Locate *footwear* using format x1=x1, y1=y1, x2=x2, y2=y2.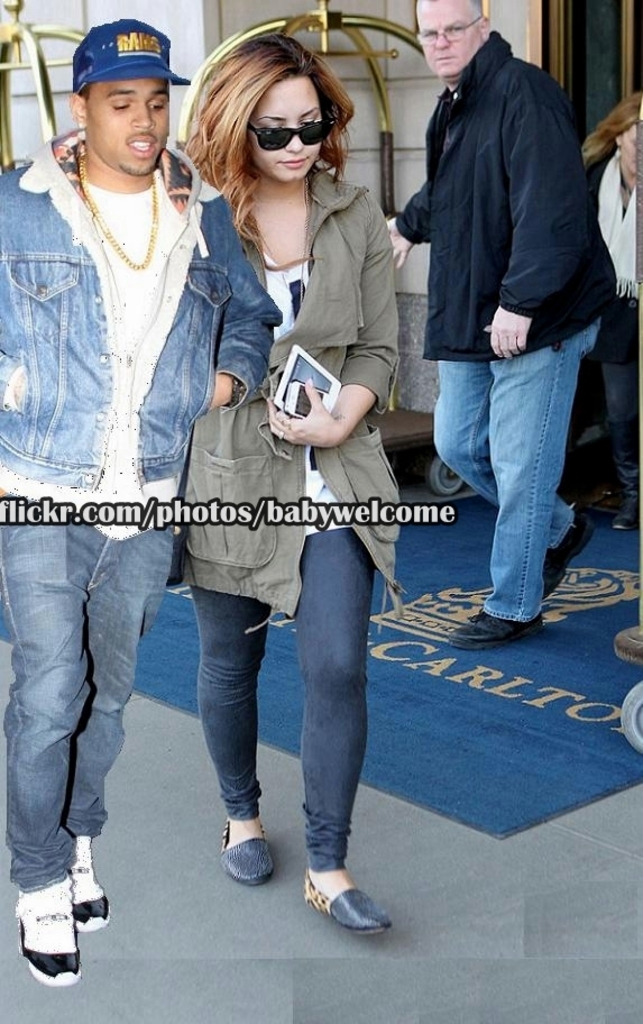
x1=220, y1=804, x2=287, y2=894.
